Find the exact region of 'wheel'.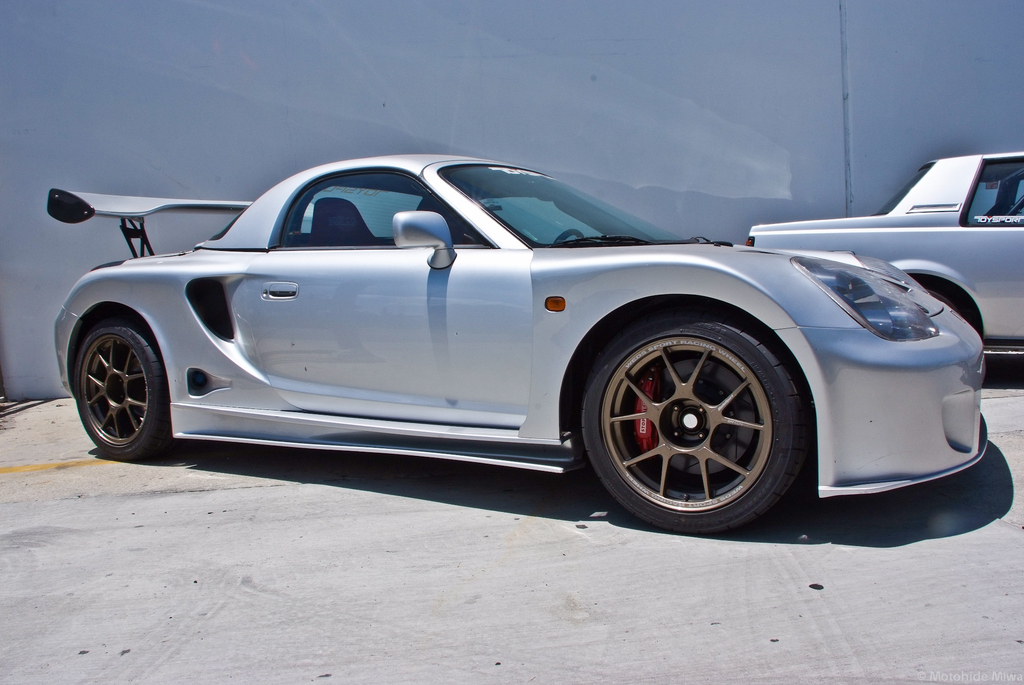
Exact region: (927, 286, 961, 312).
